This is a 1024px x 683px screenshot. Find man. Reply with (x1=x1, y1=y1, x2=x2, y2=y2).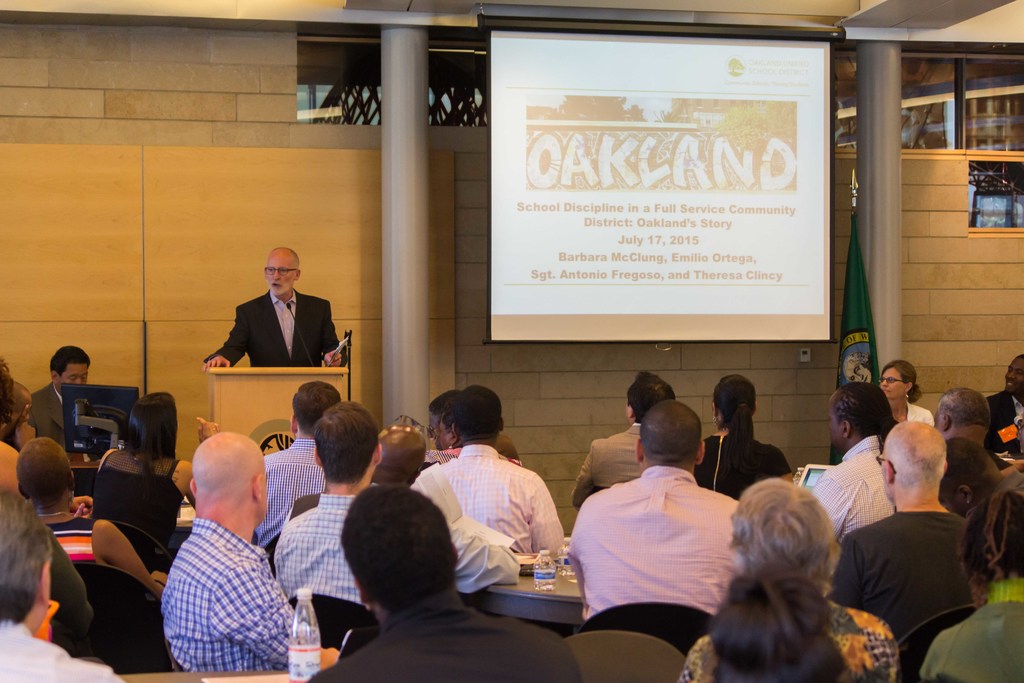
(x1=365, y1=422, x2=522, y2=597).
